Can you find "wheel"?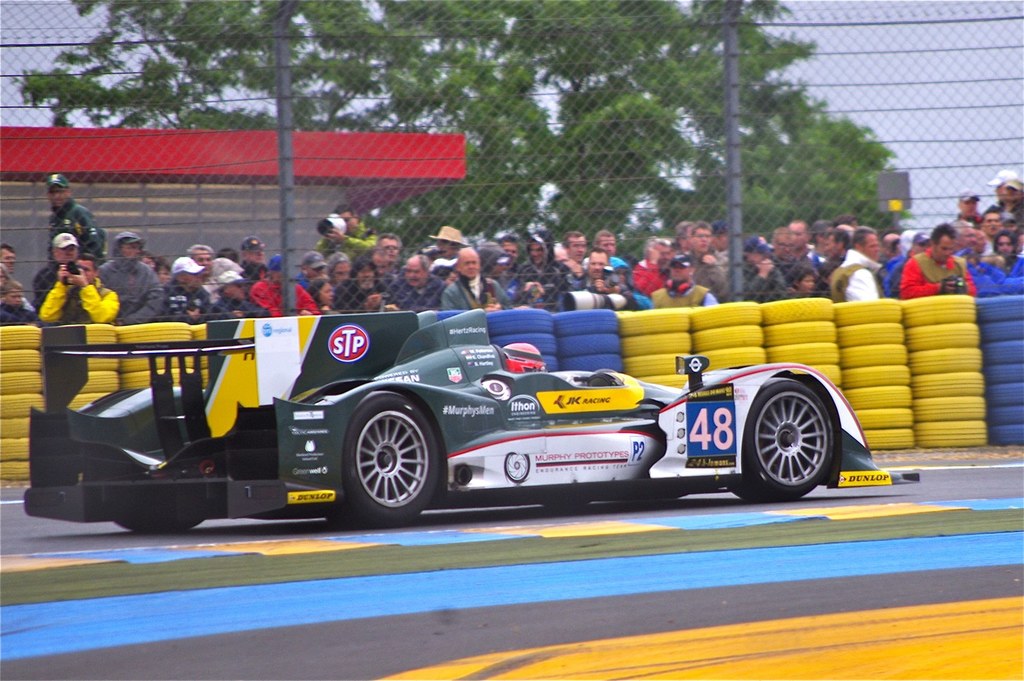
Yes, bounding box: (116, 516, 205, 536).
